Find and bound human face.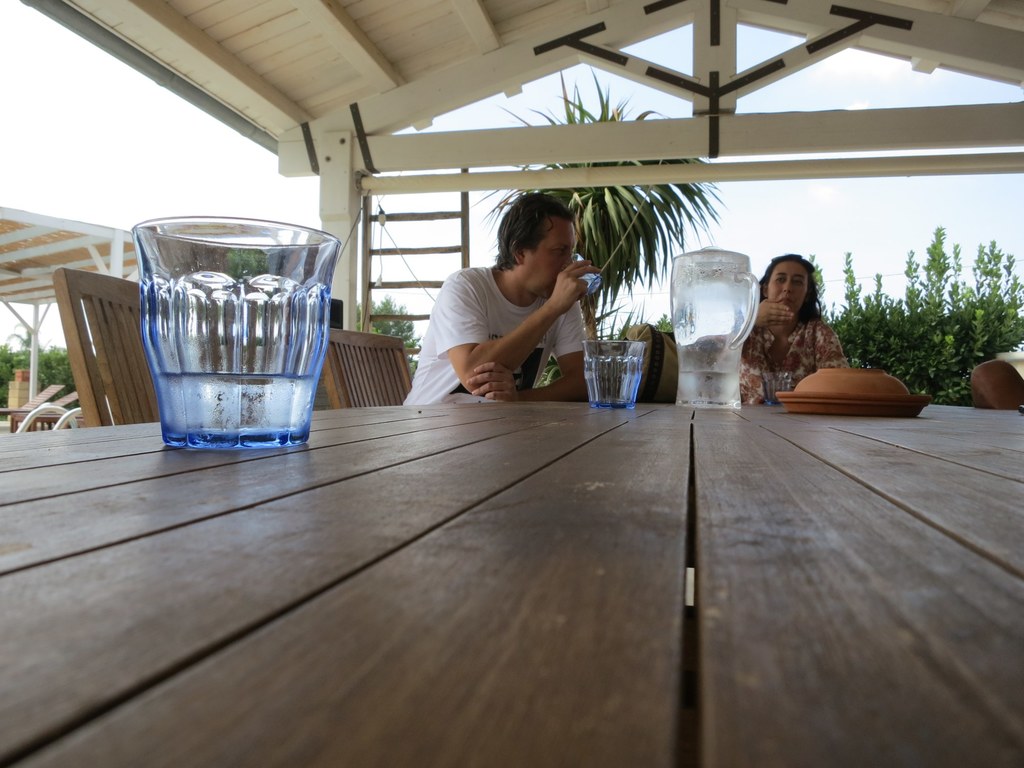
Bound: region(772, 259, 812, 315).
